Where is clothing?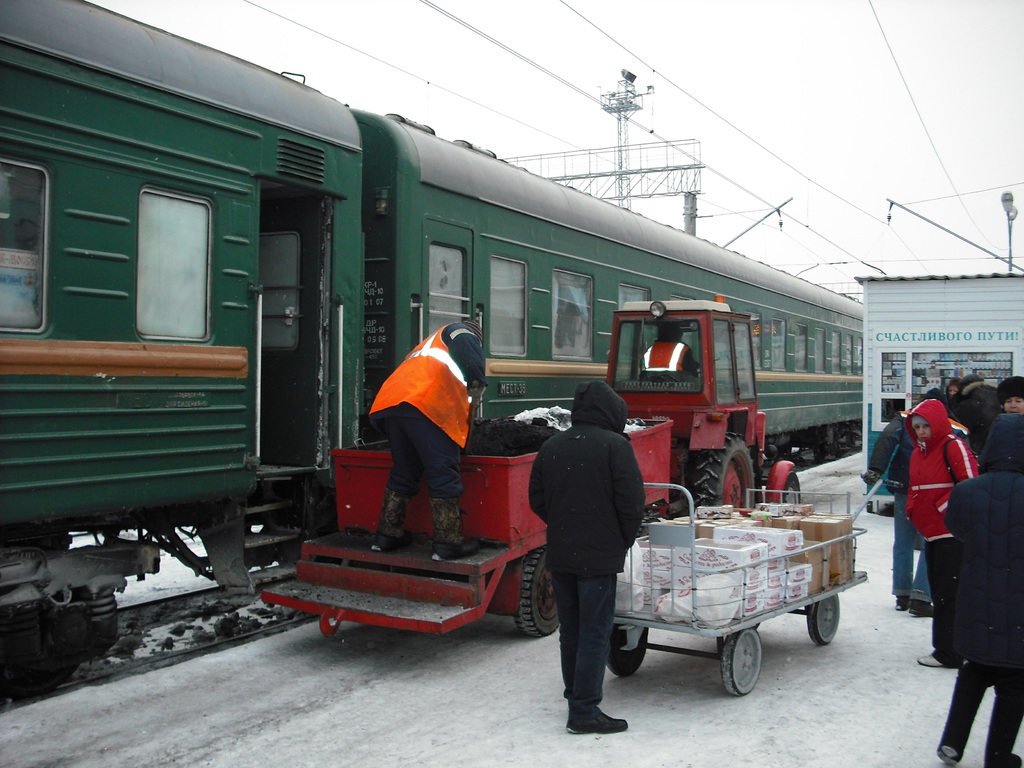
867/409/916/494.
